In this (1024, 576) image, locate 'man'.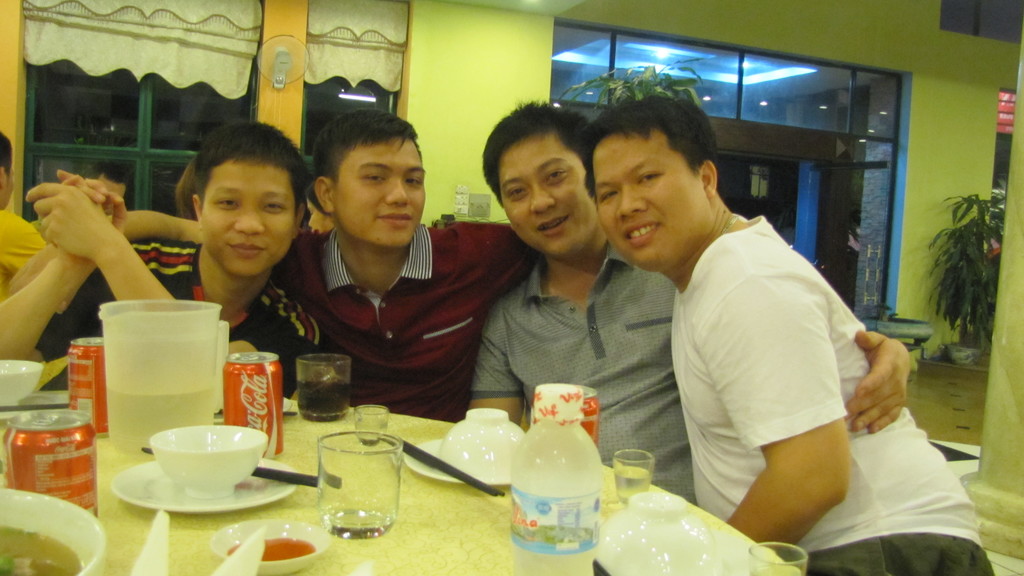
Bounding box: <box>10,111,553,426</box>.
